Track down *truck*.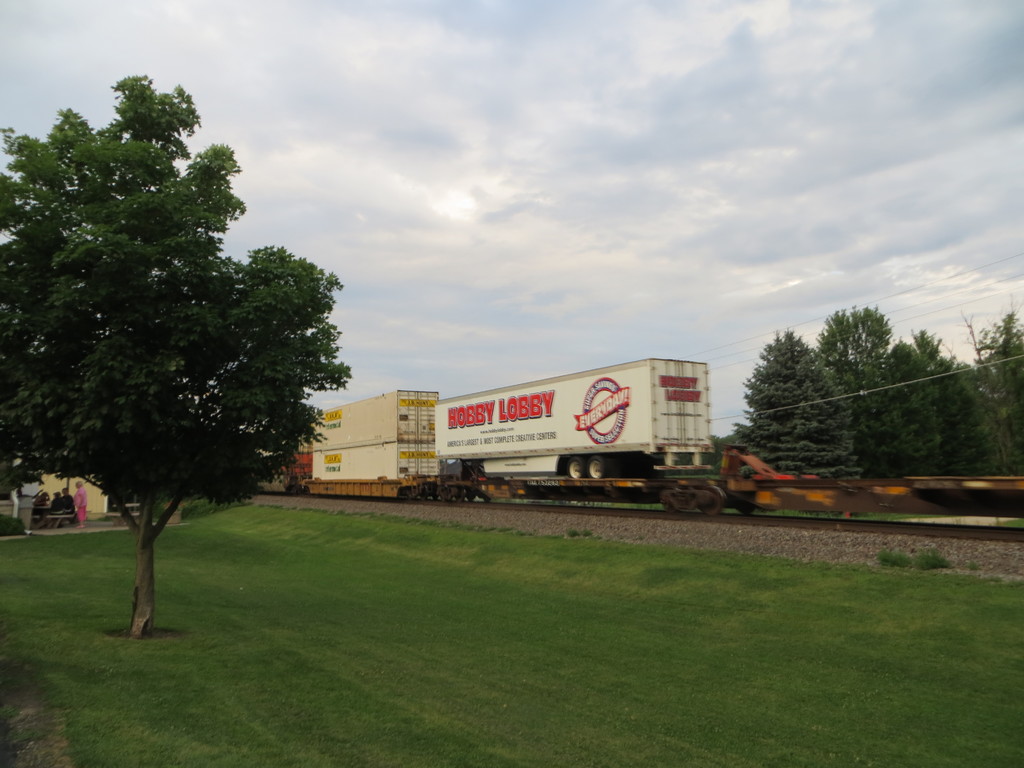
Tracked to crop(271, 385, 440, 504).
